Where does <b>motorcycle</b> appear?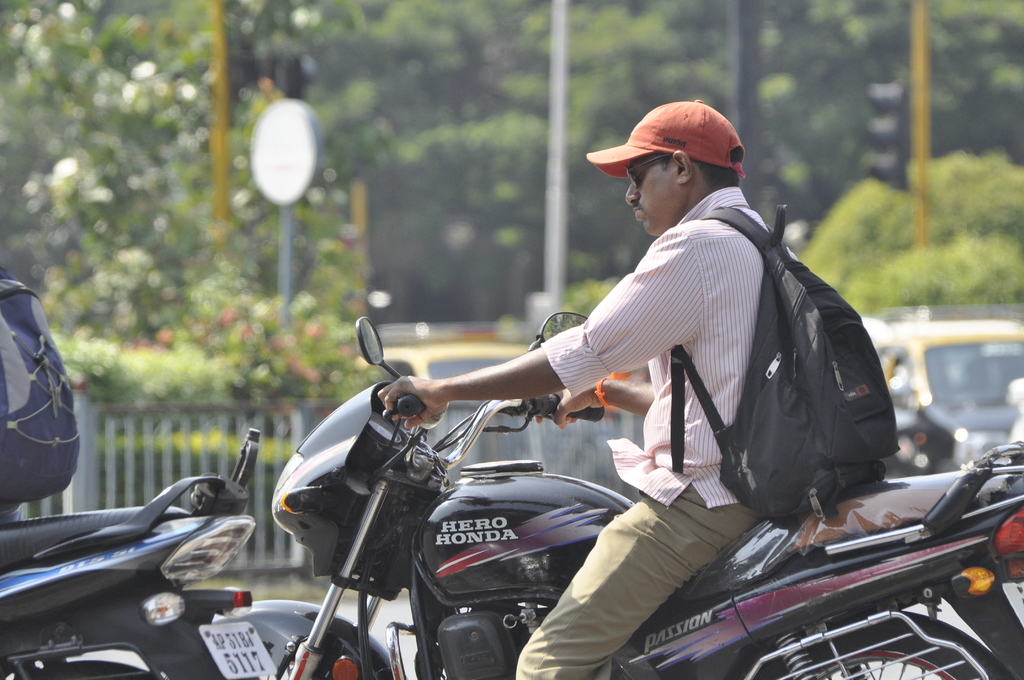
Appears at box(0, 418, 303, 678).
